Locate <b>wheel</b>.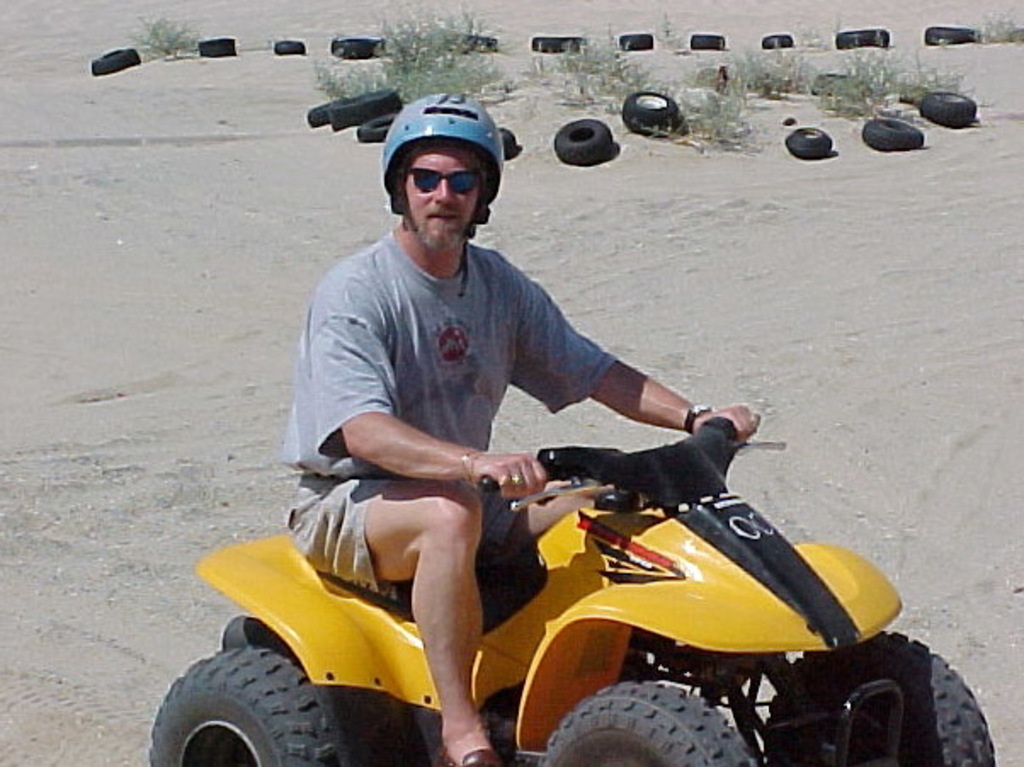
Bounding box: bbox=[830, 27, 891, 51].
